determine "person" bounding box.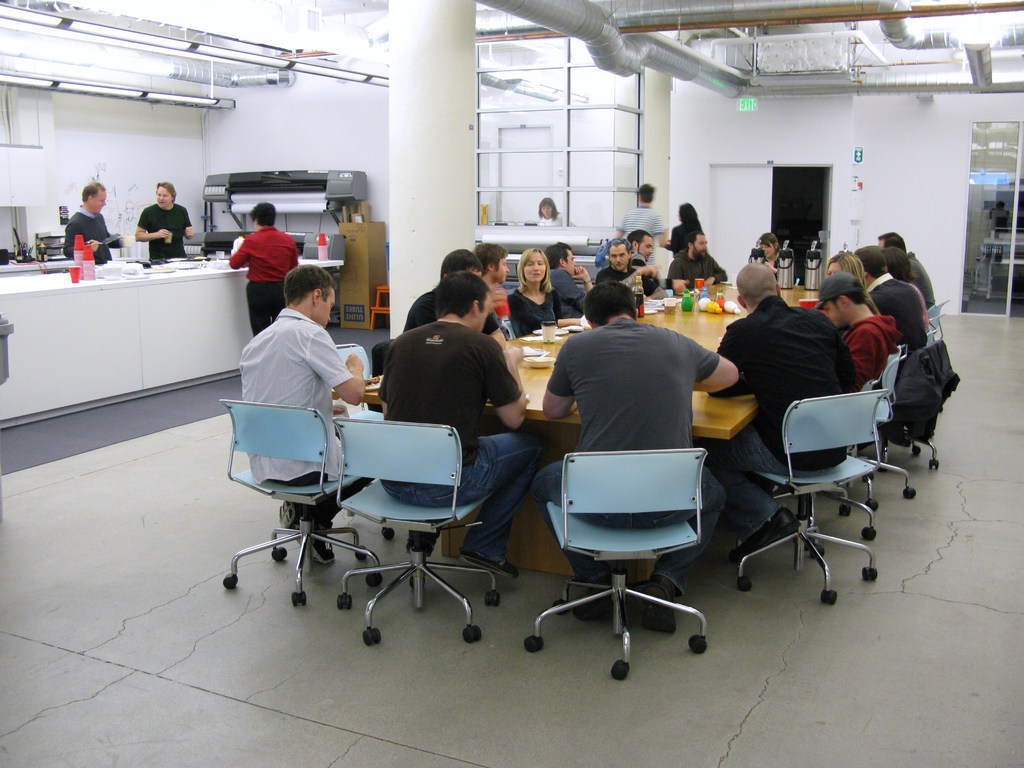
Determined: bbox=[373, 273, 538, 589].
